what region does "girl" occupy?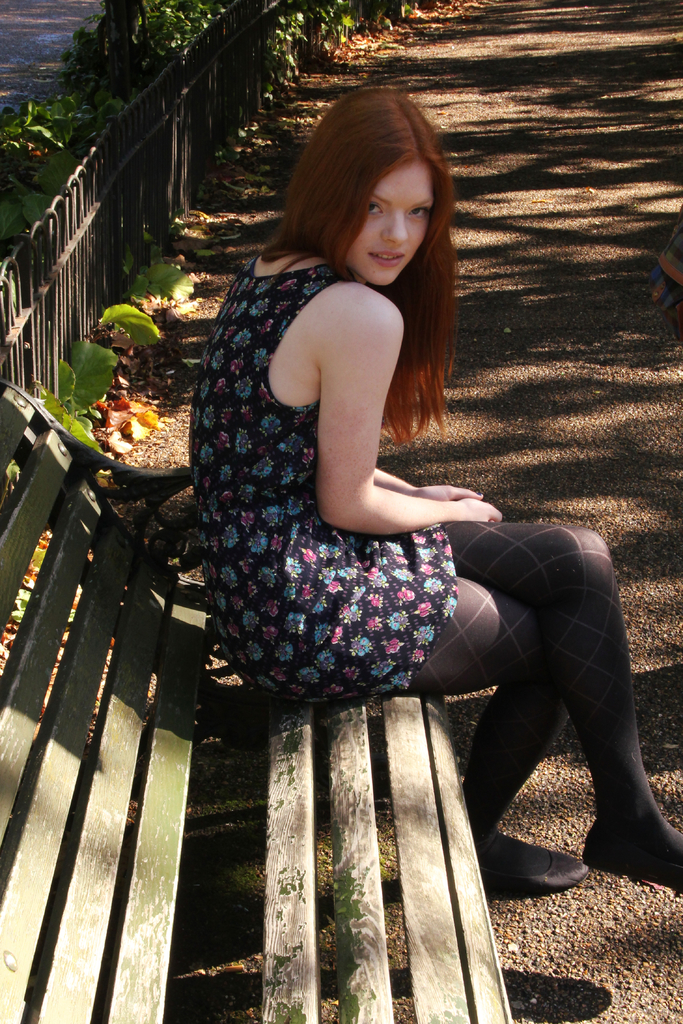
[left=191, top=83, right=682, bottom=899].
